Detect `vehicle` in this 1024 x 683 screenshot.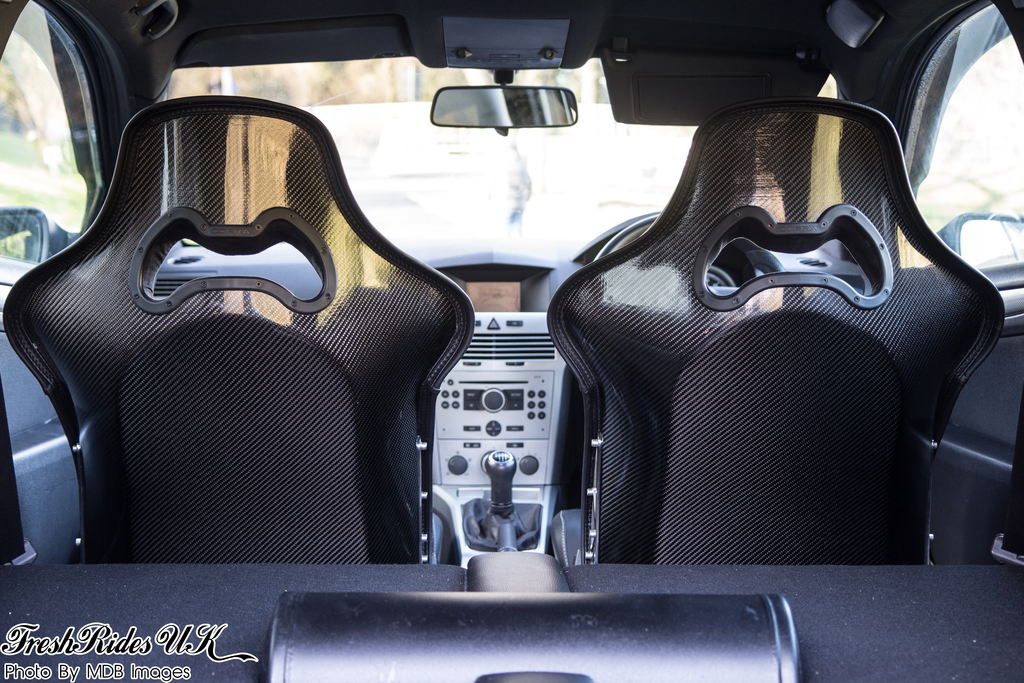
Detection: BBox(0, 0, 1023, 682).
